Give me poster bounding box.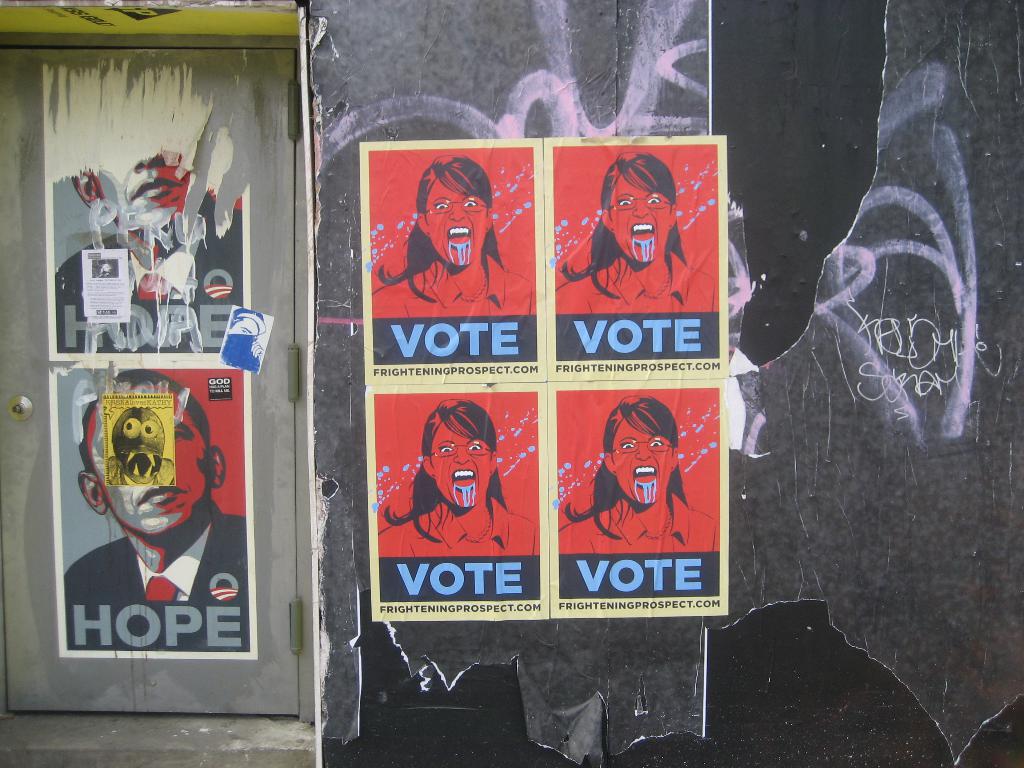
(x1=361, y1=140, x2=542, y2=386).
